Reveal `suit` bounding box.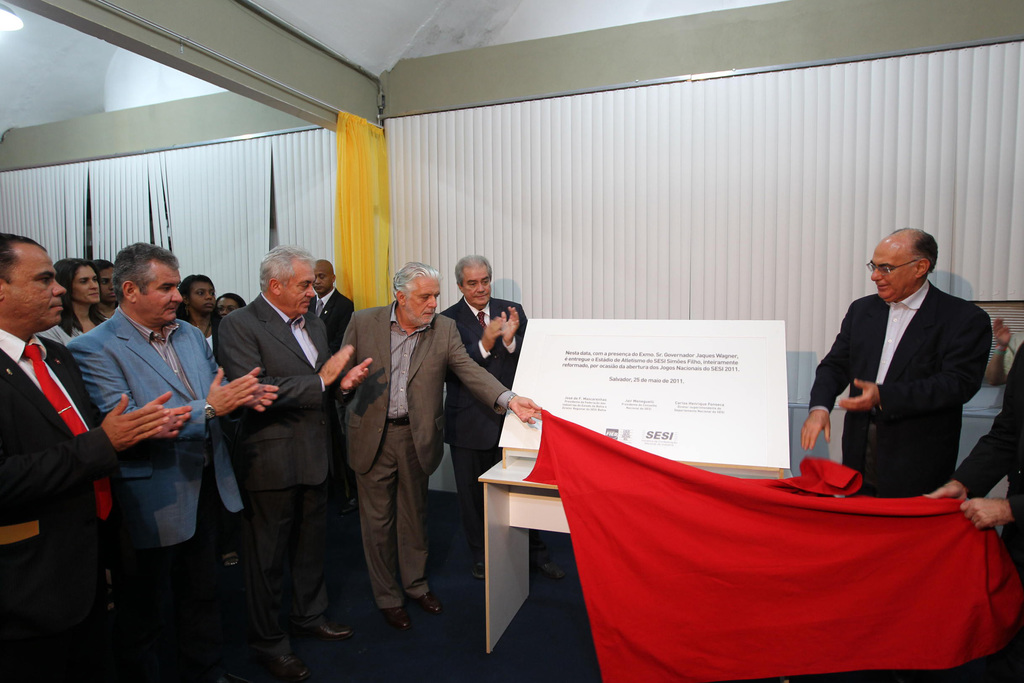
Revealed: 439 293 525 556.
